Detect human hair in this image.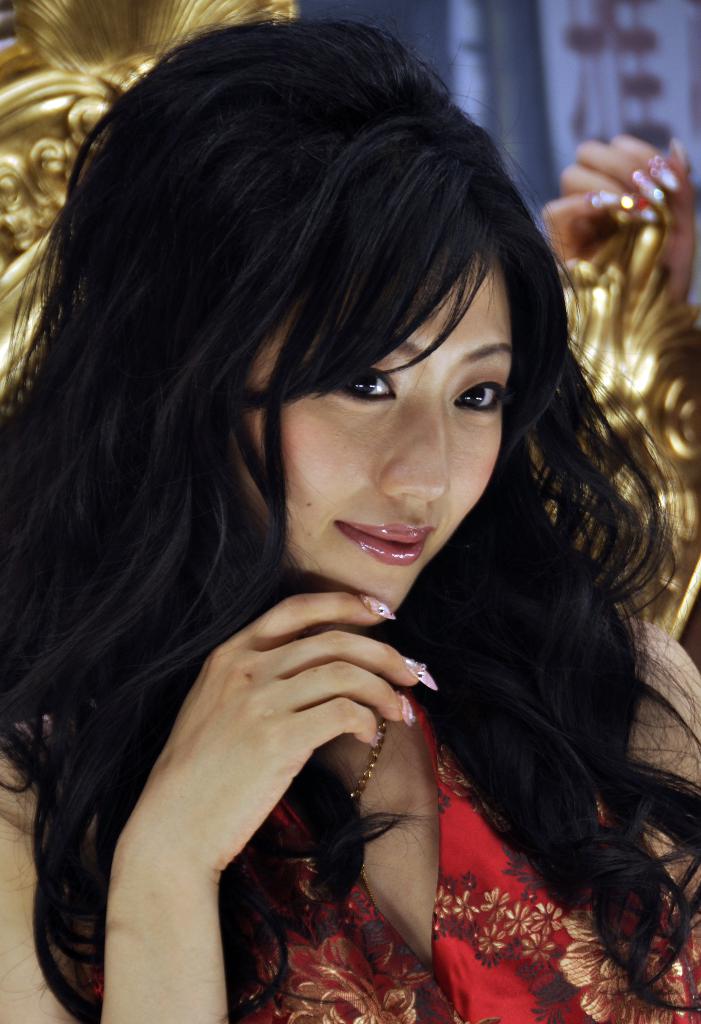
Detection: (0, 15, 700, 1023).
